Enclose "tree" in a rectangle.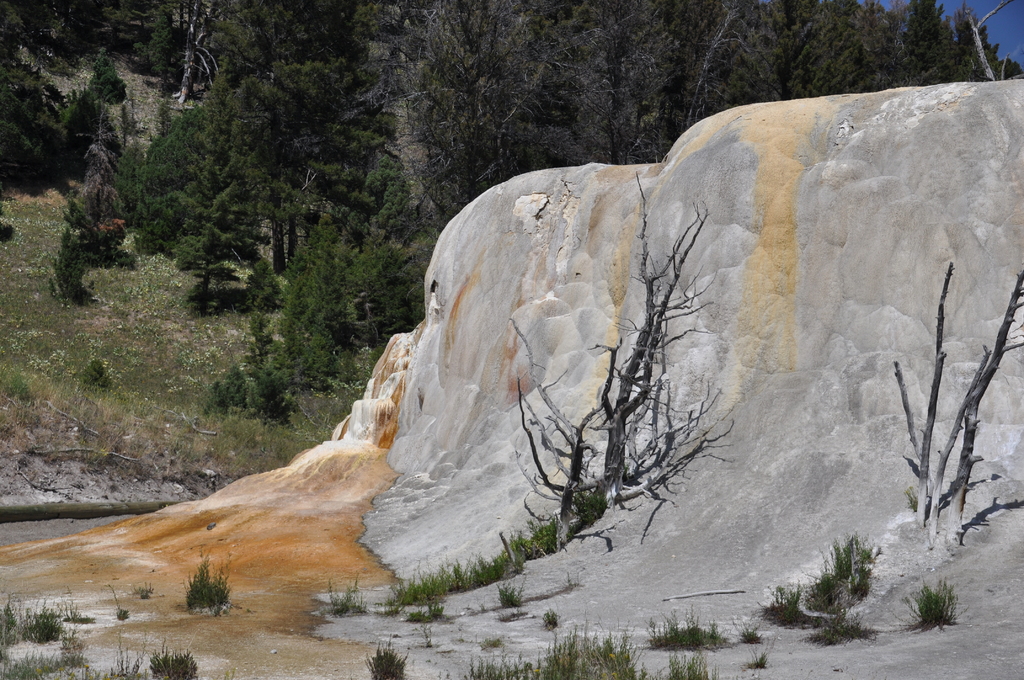
<region>83, 47, 128, 104</region>.
